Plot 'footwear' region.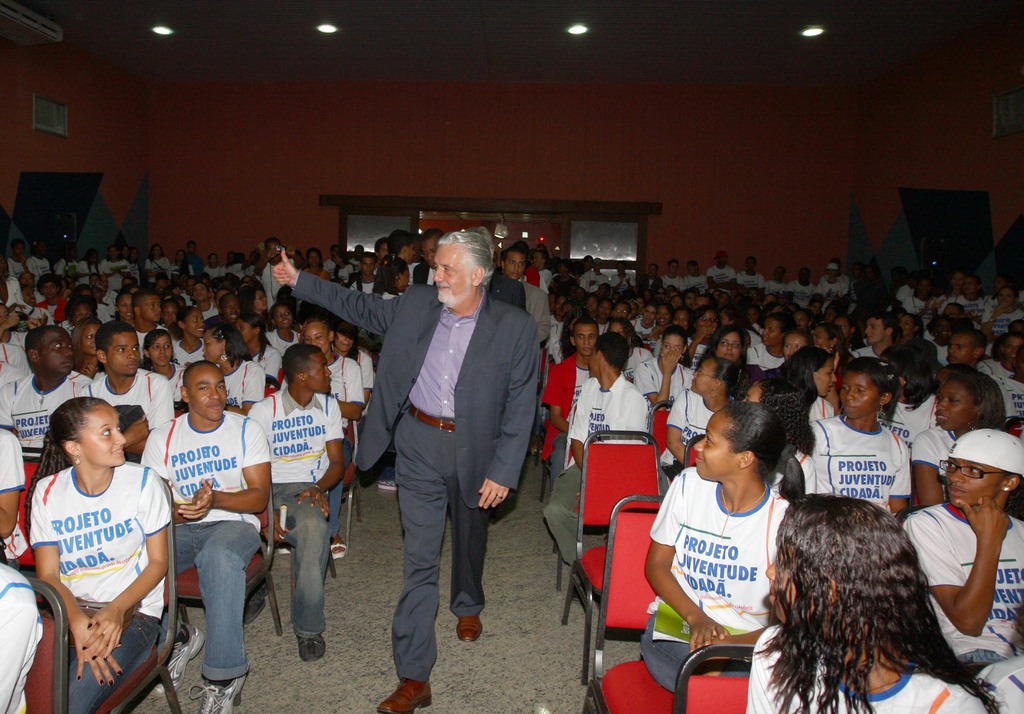
Plotted at bbox(374, 482, 397, 493).
